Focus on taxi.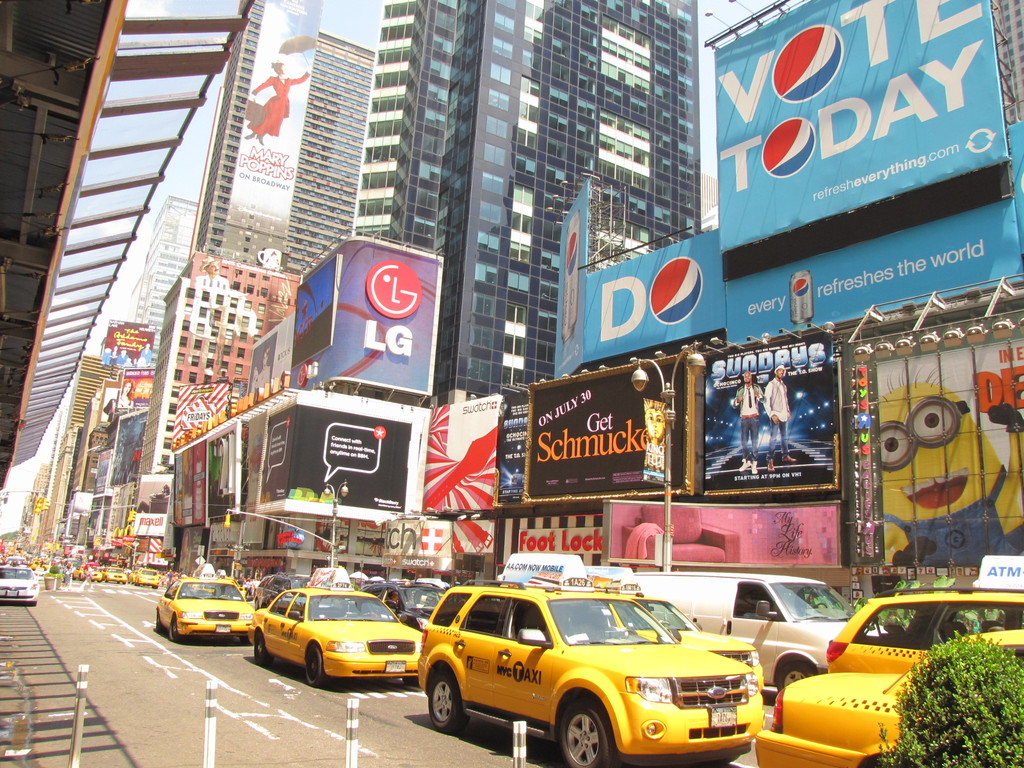
Focused at pyautogui.locateOnScreen(828, 551, 1023, 678).
